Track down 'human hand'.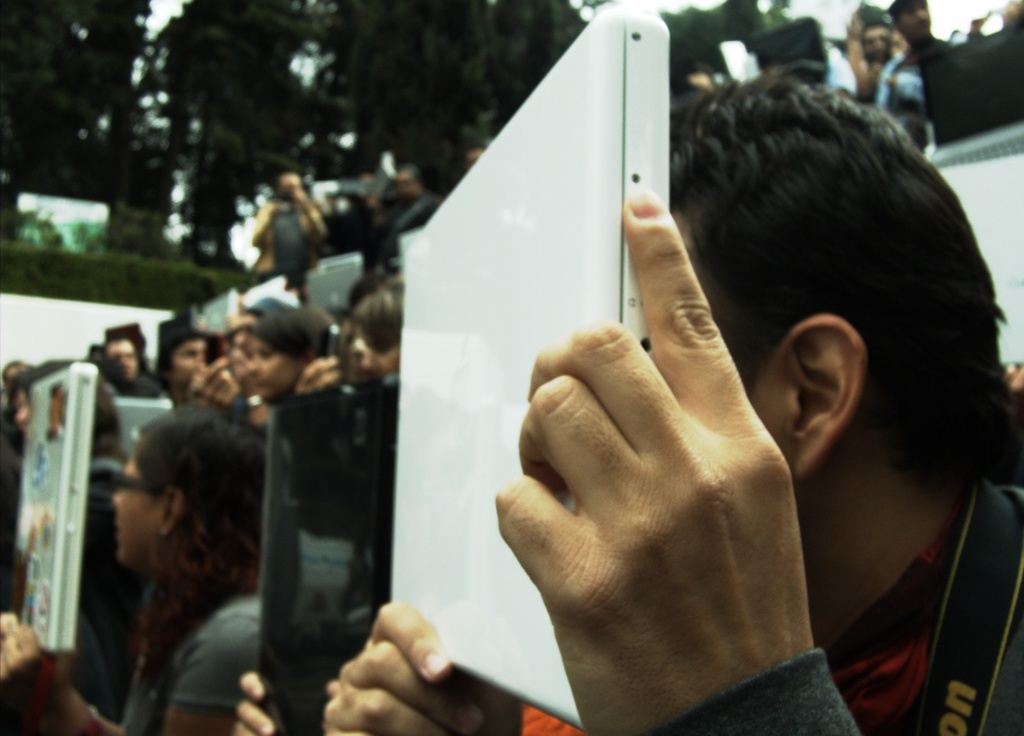
Tracked to [230,668,277,735].
